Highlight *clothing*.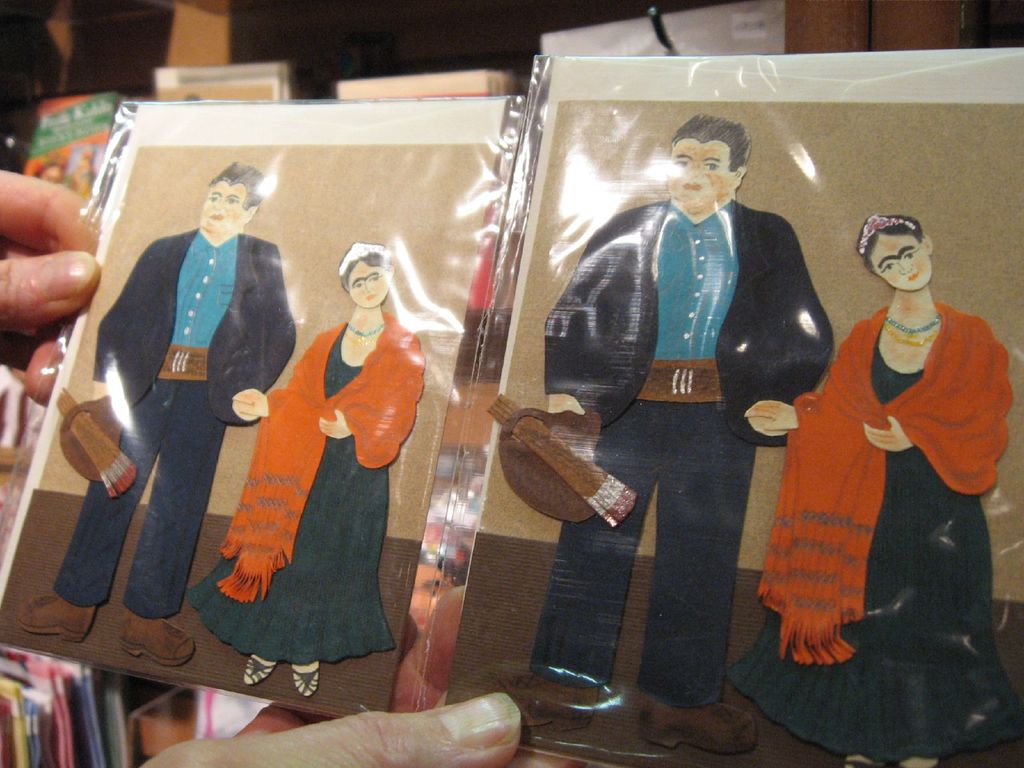
Highlighted region: 70,182,288,676.
